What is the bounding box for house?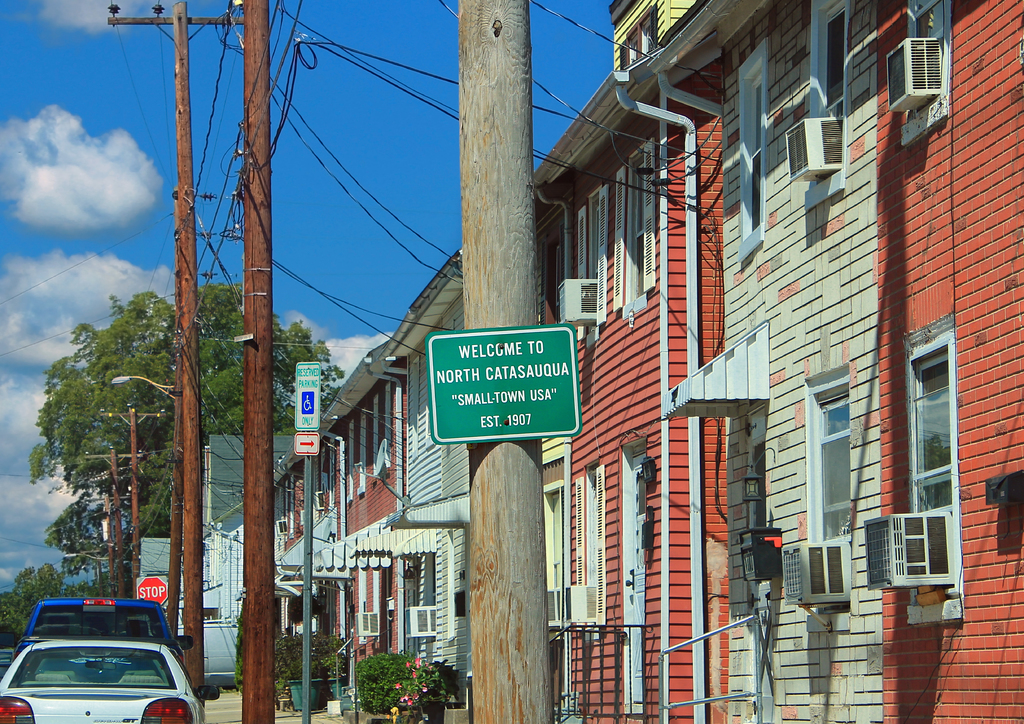
crop(607, 0, 883, 723).
